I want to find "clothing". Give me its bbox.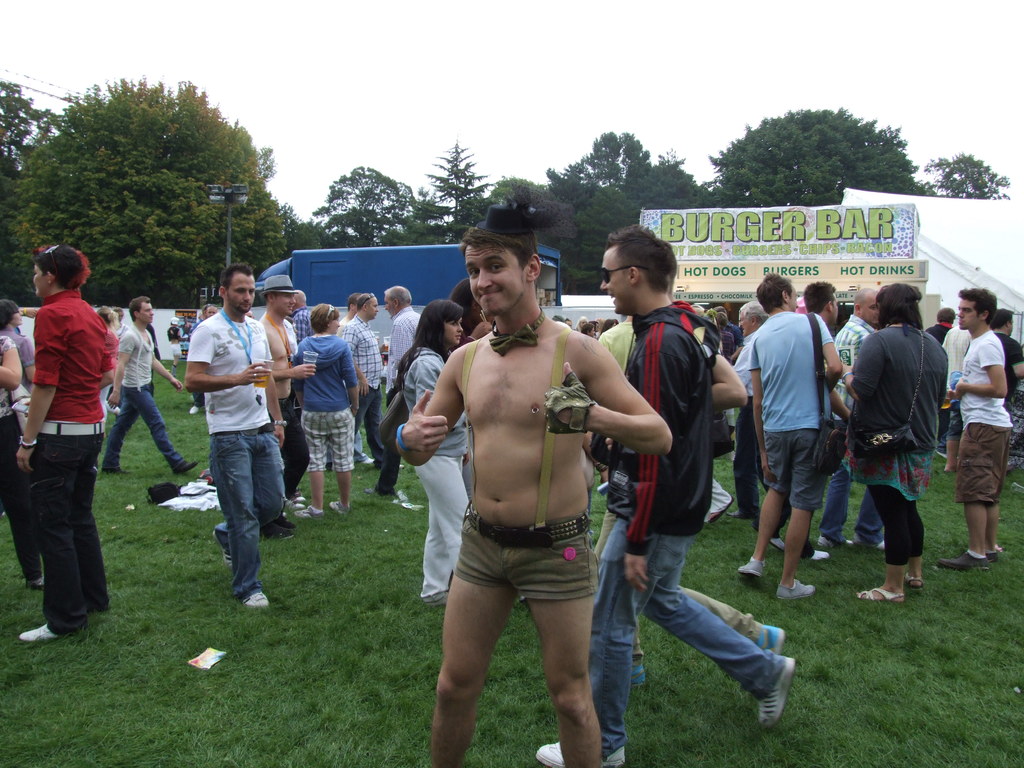
287, 330, 356, 467.
